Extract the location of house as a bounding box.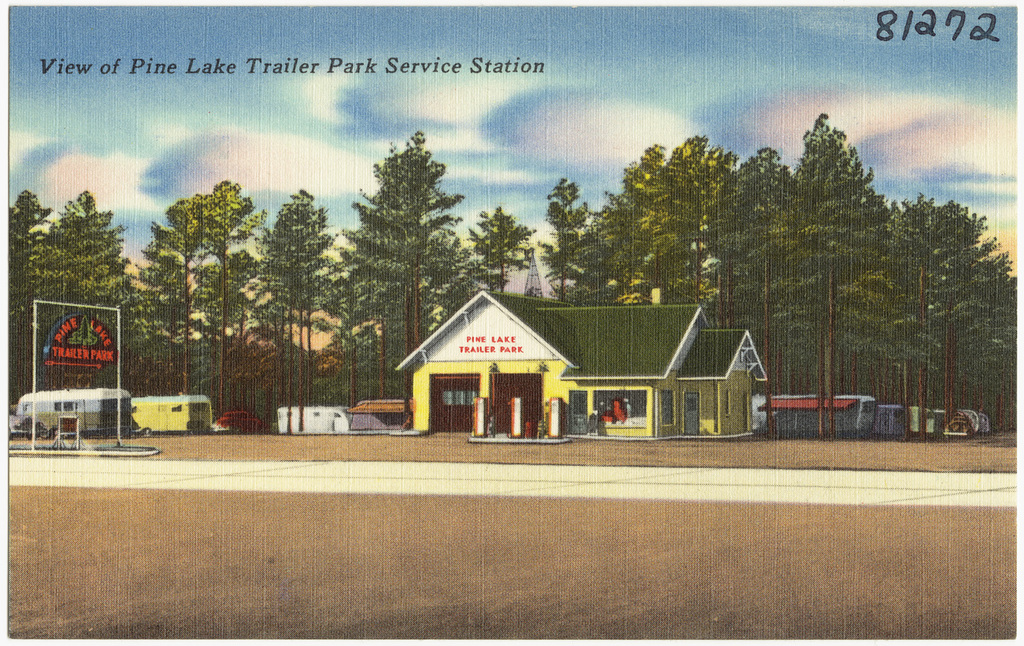
398,287,770,442.
